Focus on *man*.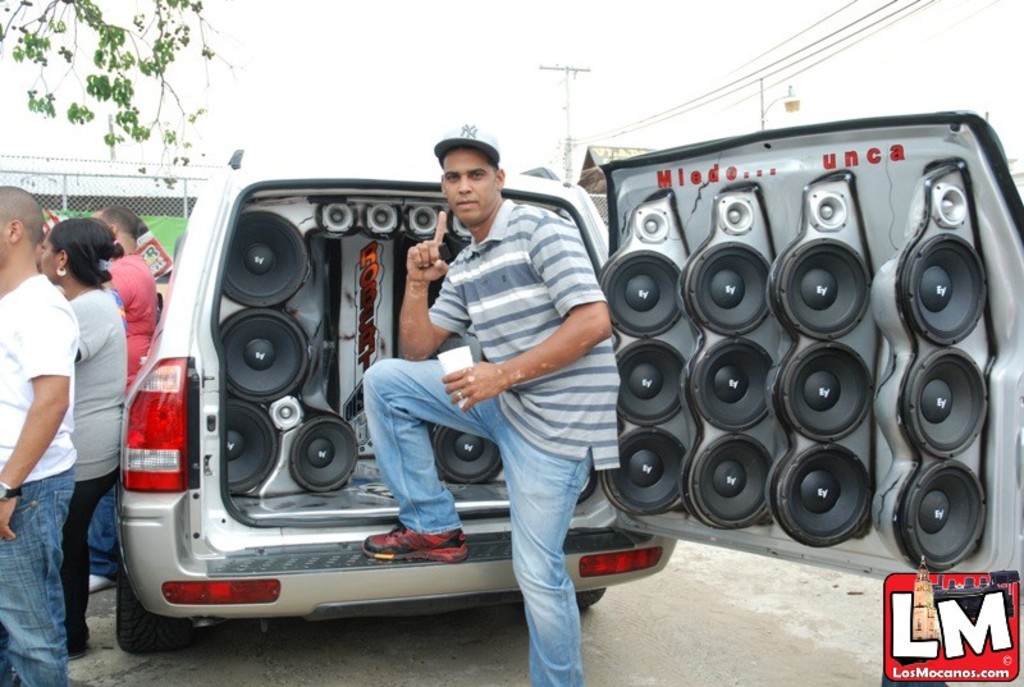
Focused at bbox=(370, 130, 621, 638).
